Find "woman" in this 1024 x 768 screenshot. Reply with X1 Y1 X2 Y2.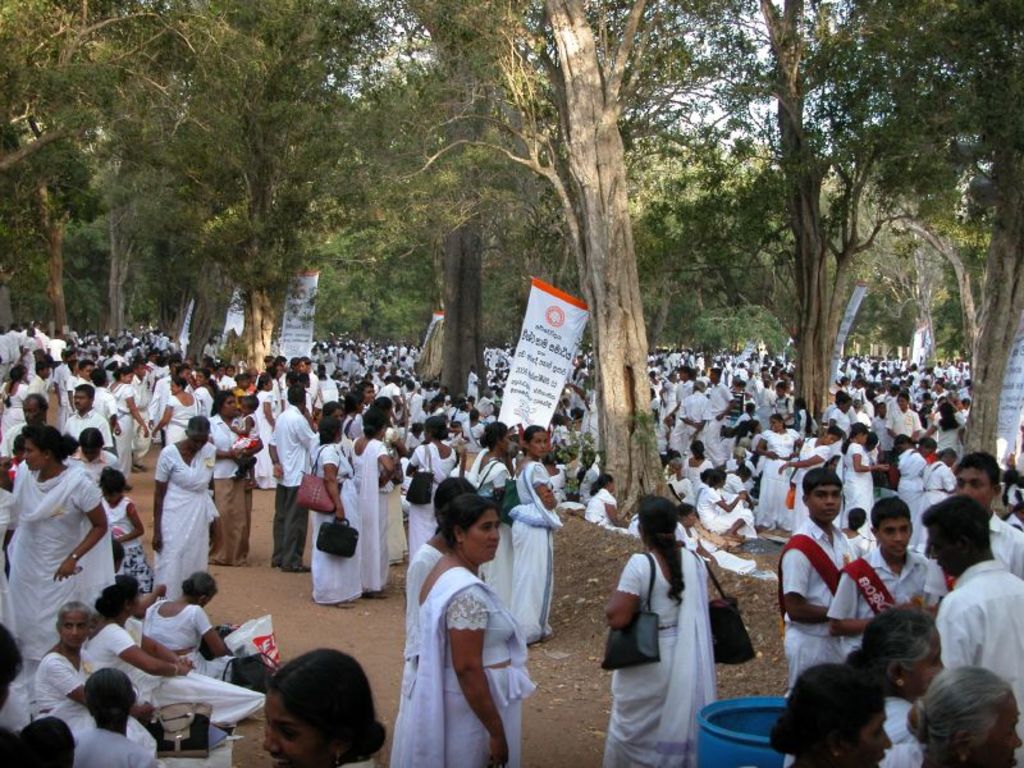
262 645 381 767.
